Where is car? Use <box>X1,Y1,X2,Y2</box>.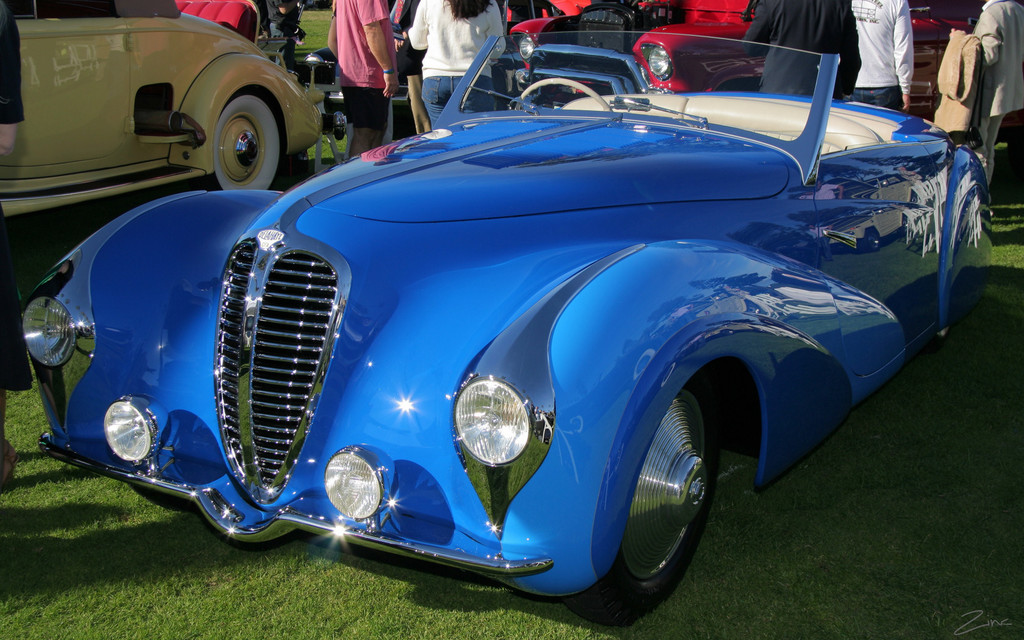
<box>506,0,981,115</box>.
